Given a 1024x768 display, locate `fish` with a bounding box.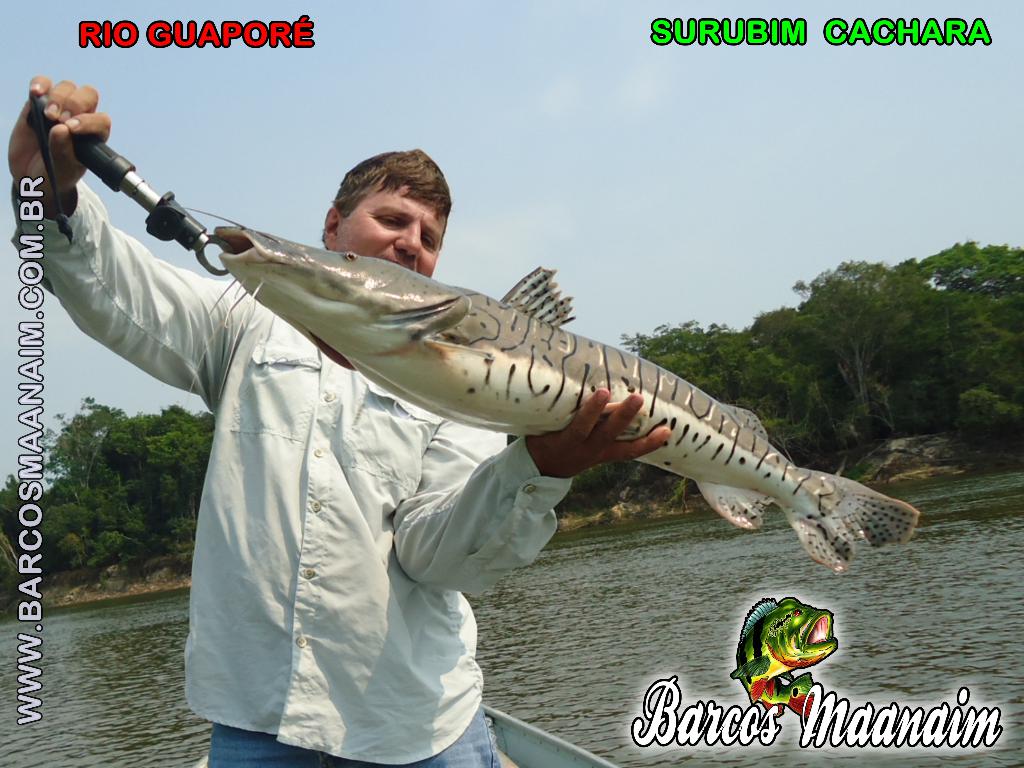
Located: bbox=[726, 593, 842, 724].
